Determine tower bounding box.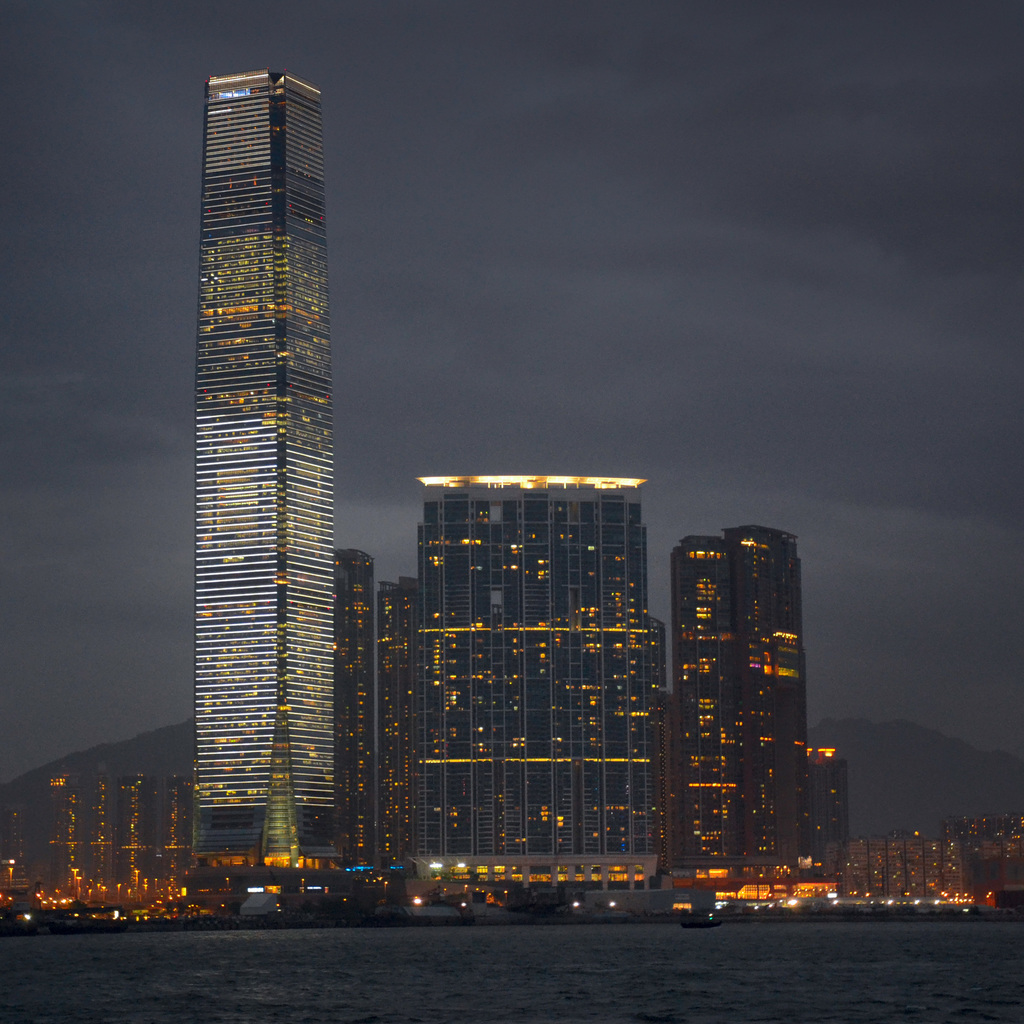
Determined: box=[634, 484, 839, 877].
